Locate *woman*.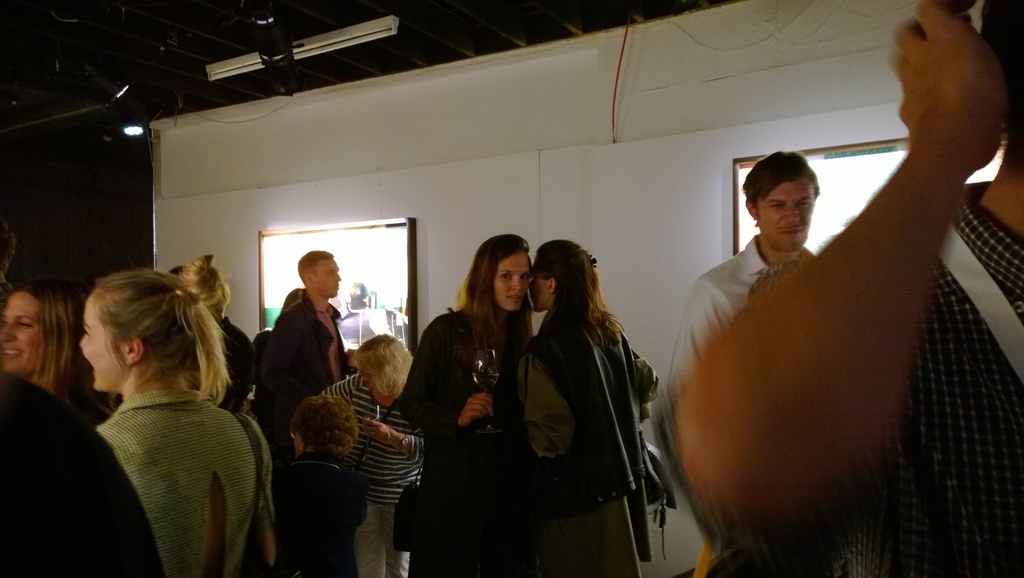
Bounding box: (x1=77, y1=256, x2=271, y2=577).
